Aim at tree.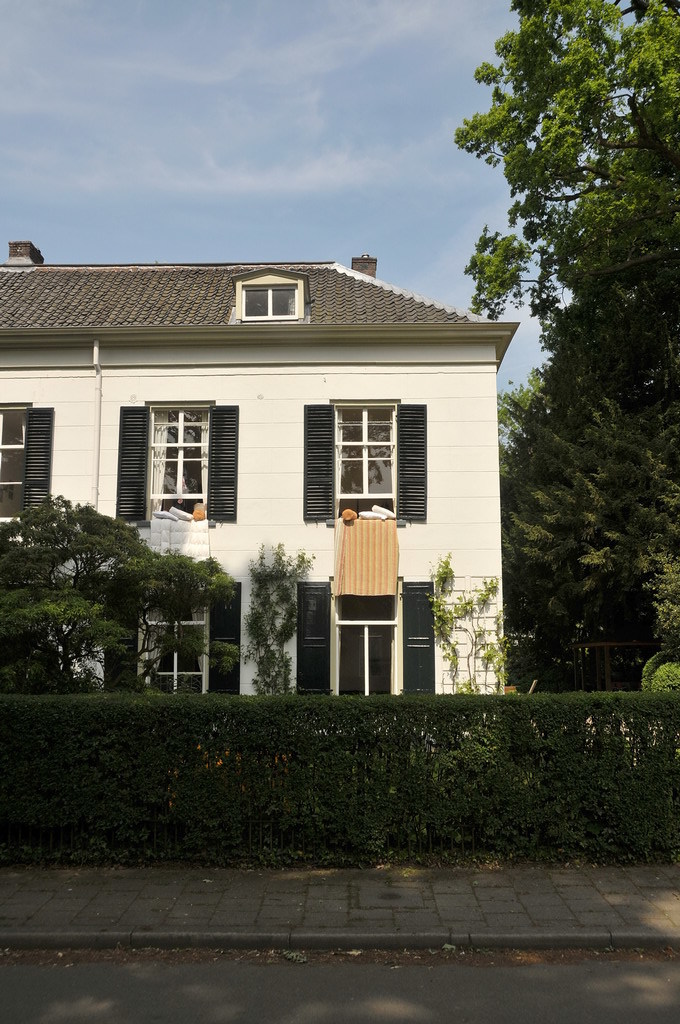
Aimed at x1=421, y1=554, x2=515, y2=696.
